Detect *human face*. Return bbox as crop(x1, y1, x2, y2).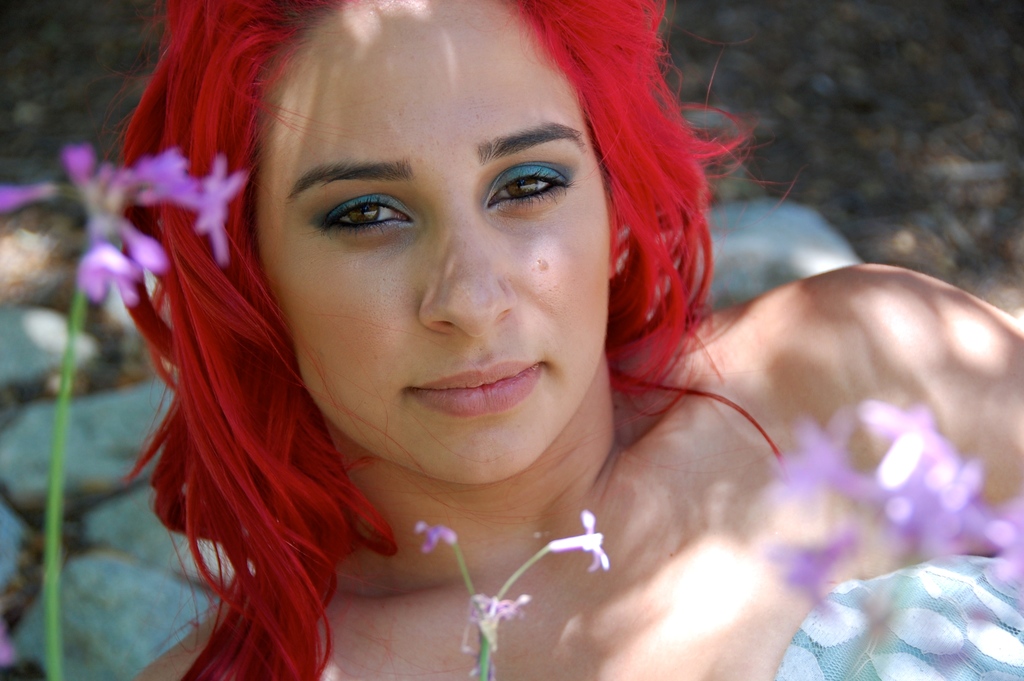
crop(248, 0, 607, 477).
